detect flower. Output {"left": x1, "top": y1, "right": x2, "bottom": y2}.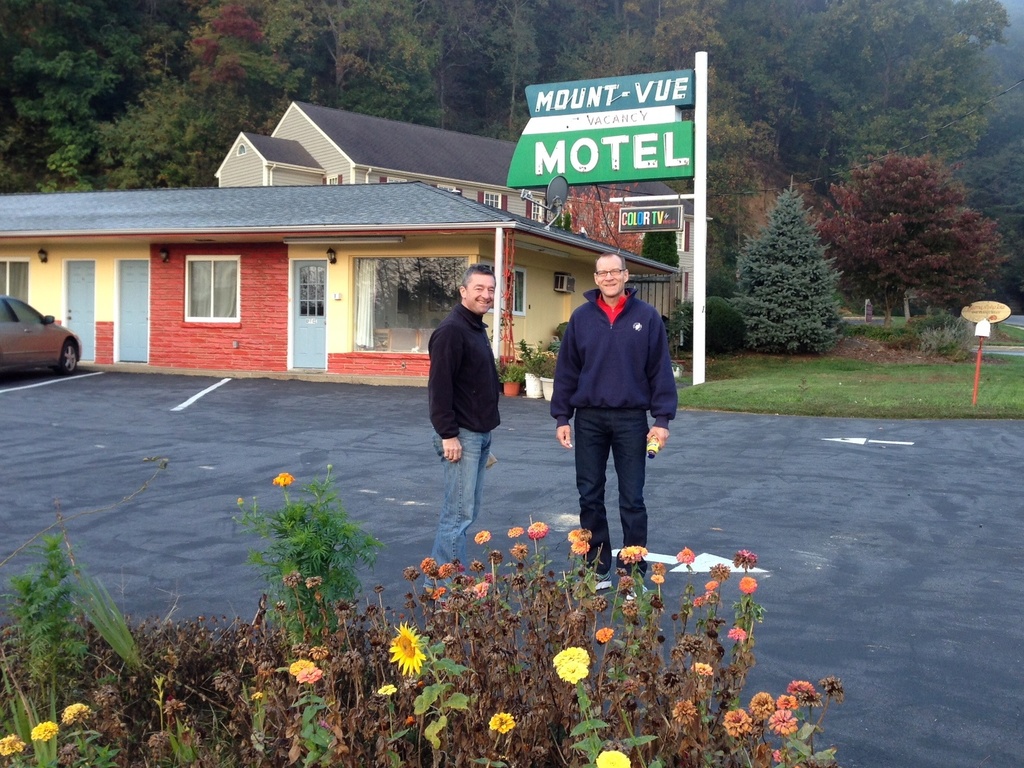
{"left": 474, "top": 529, "right": 493, "bottom": 548}.
